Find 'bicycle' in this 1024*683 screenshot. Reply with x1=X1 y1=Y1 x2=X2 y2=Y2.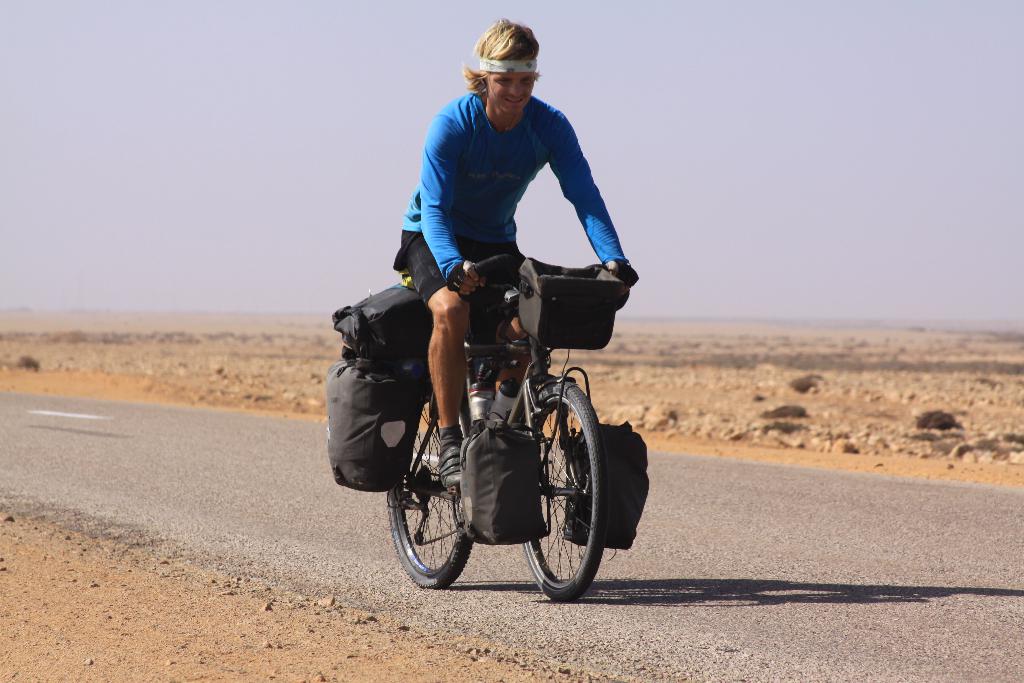
x1=355 y1=247 x2=649 y2=622.
